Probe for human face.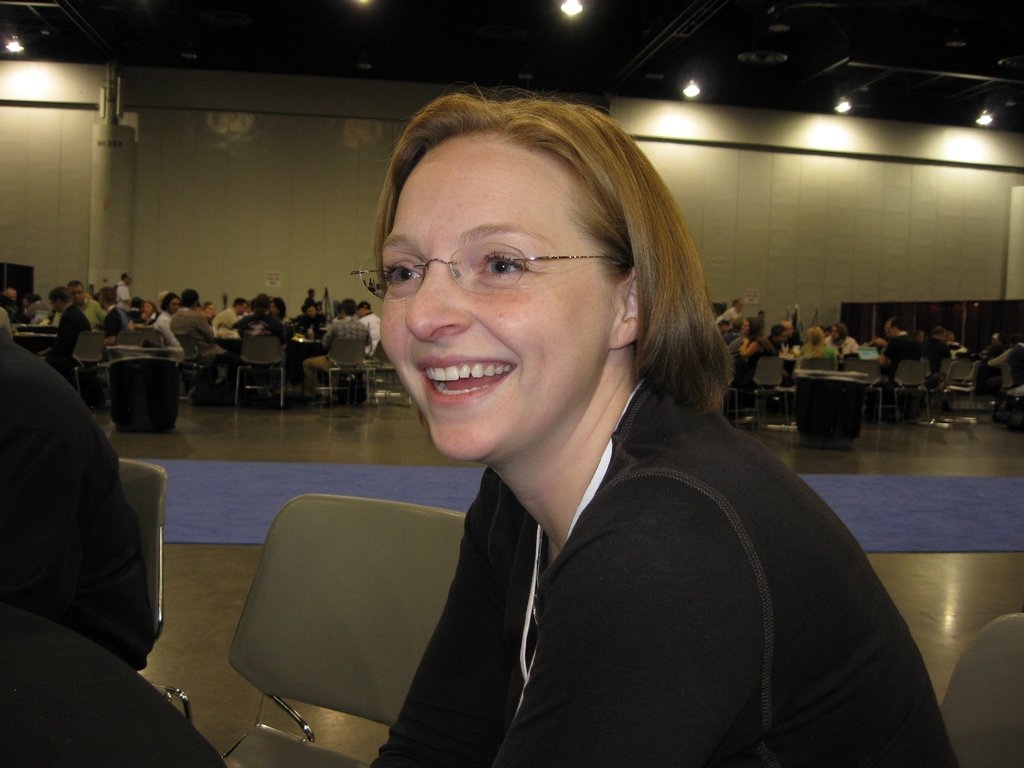
Probe result: {"x1": 67, "y1": 281, "x2": 83, "y2": 300}.
